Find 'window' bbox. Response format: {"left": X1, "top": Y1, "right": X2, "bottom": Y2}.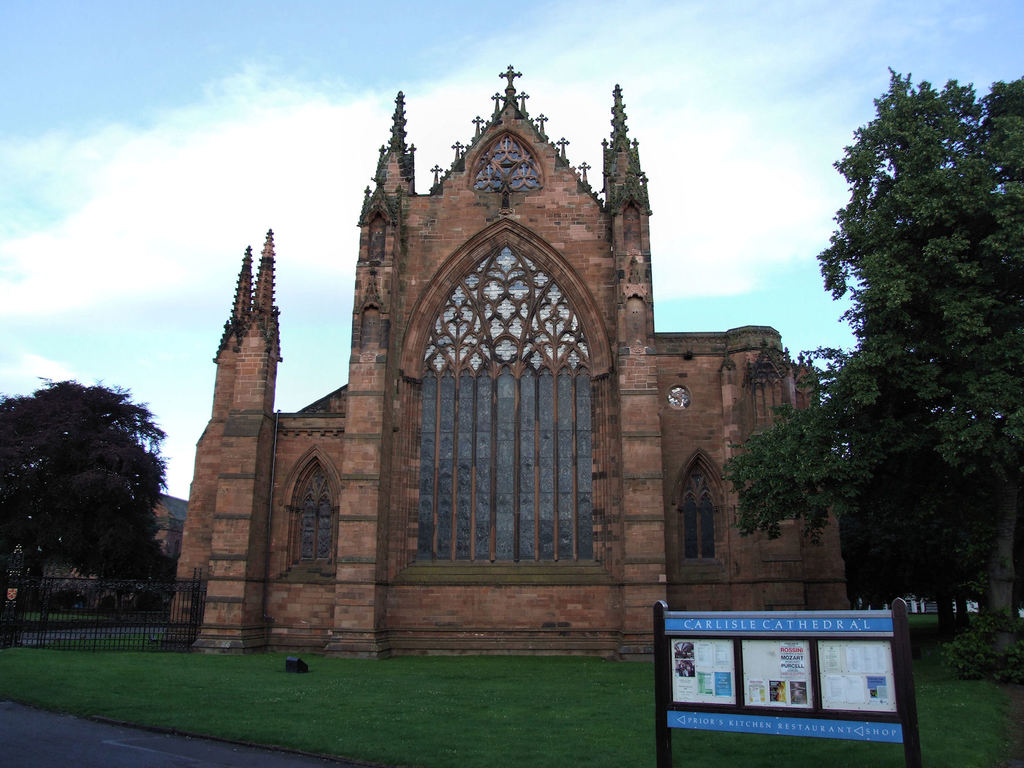
{"left": 285, "top": 454, "right": 332, "bottom": 576}.
